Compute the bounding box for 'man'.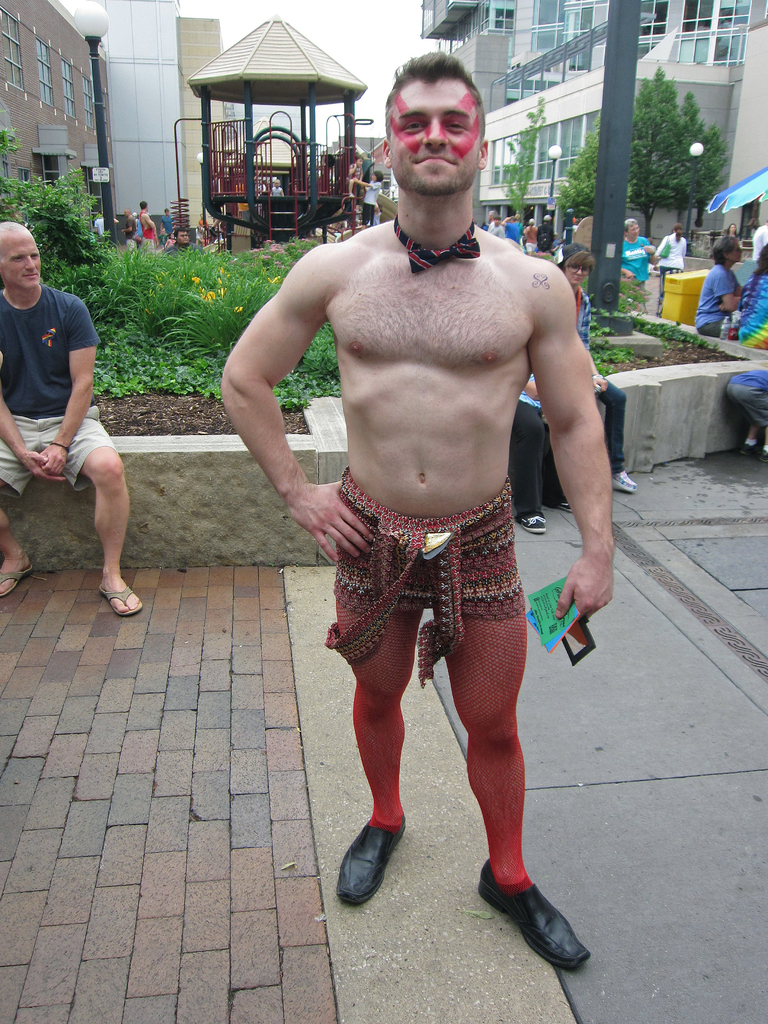
pyautogui.locateOnScreen(0, 216, 148, 622).
